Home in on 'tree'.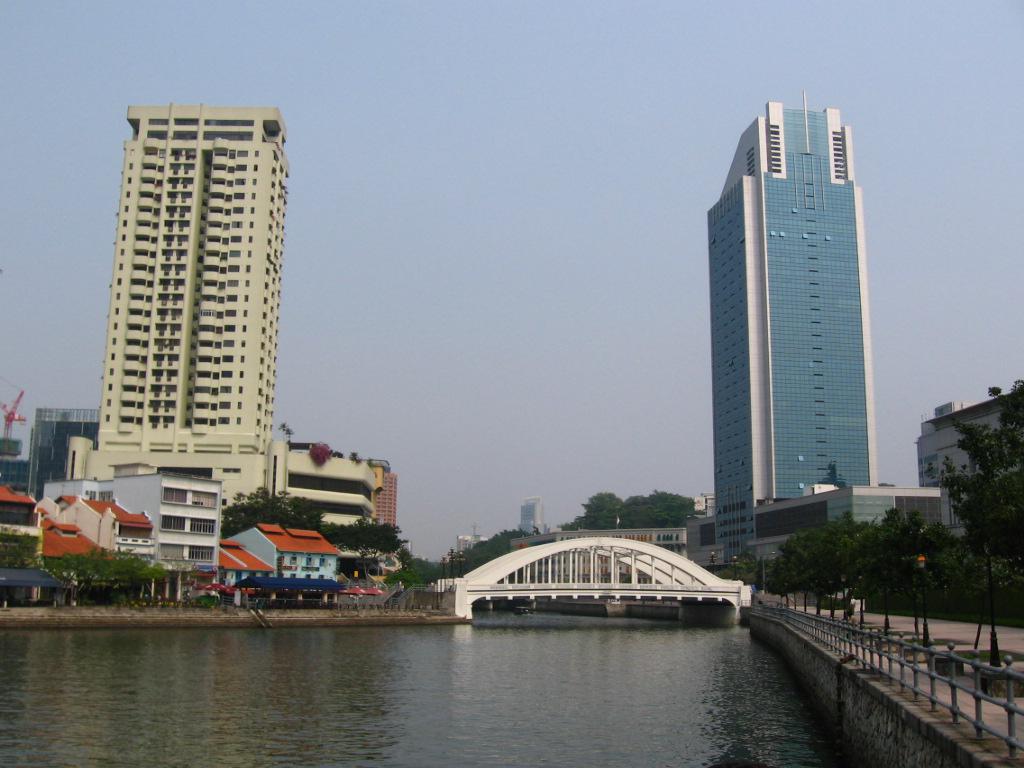
Homed in at 981/384/1023/682.
